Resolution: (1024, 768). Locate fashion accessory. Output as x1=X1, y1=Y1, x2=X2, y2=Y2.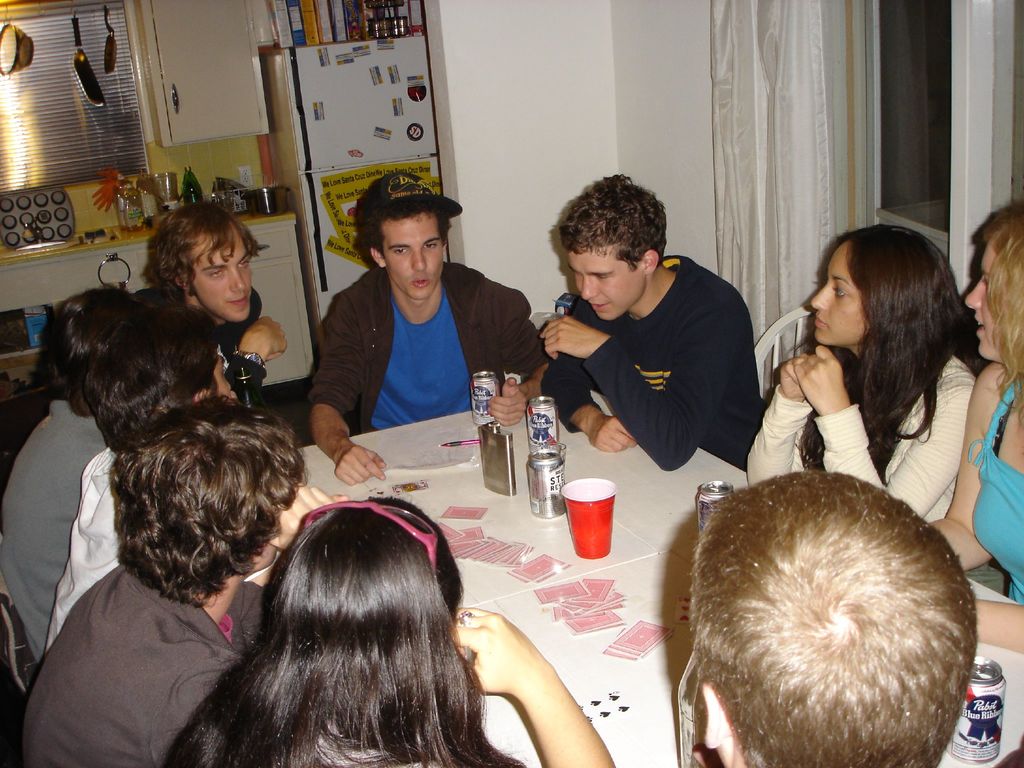
x1=299, y1=497, x2=440, y2=582.
